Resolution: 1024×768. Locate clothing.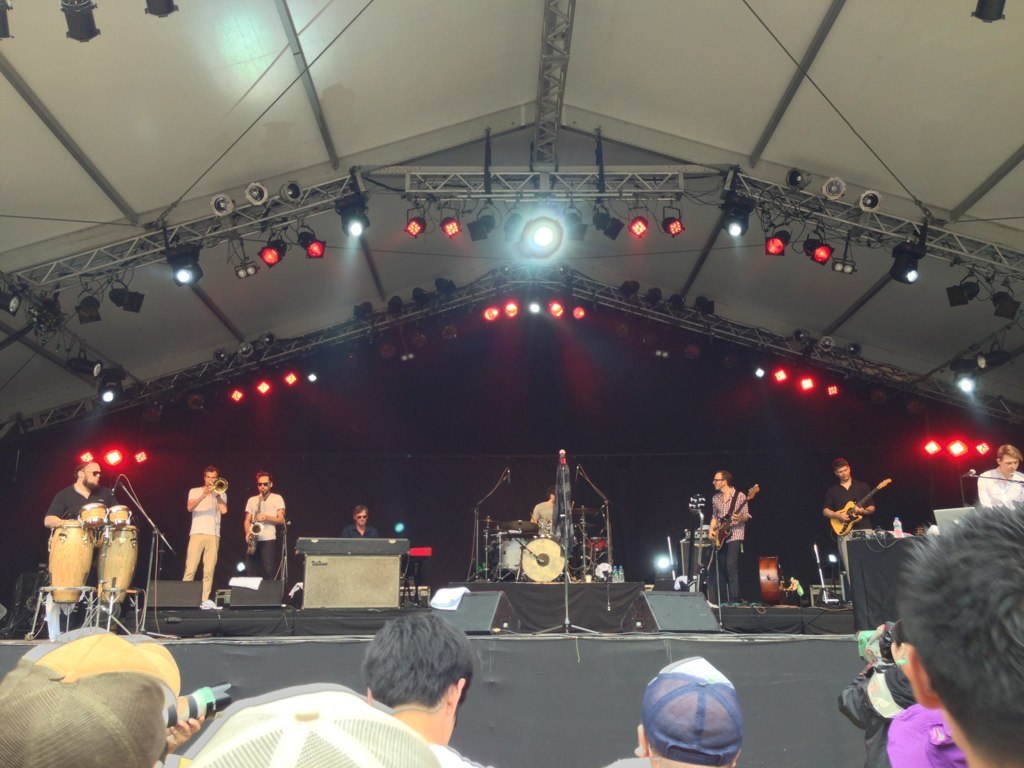
region(238, 486, 286, 576).
